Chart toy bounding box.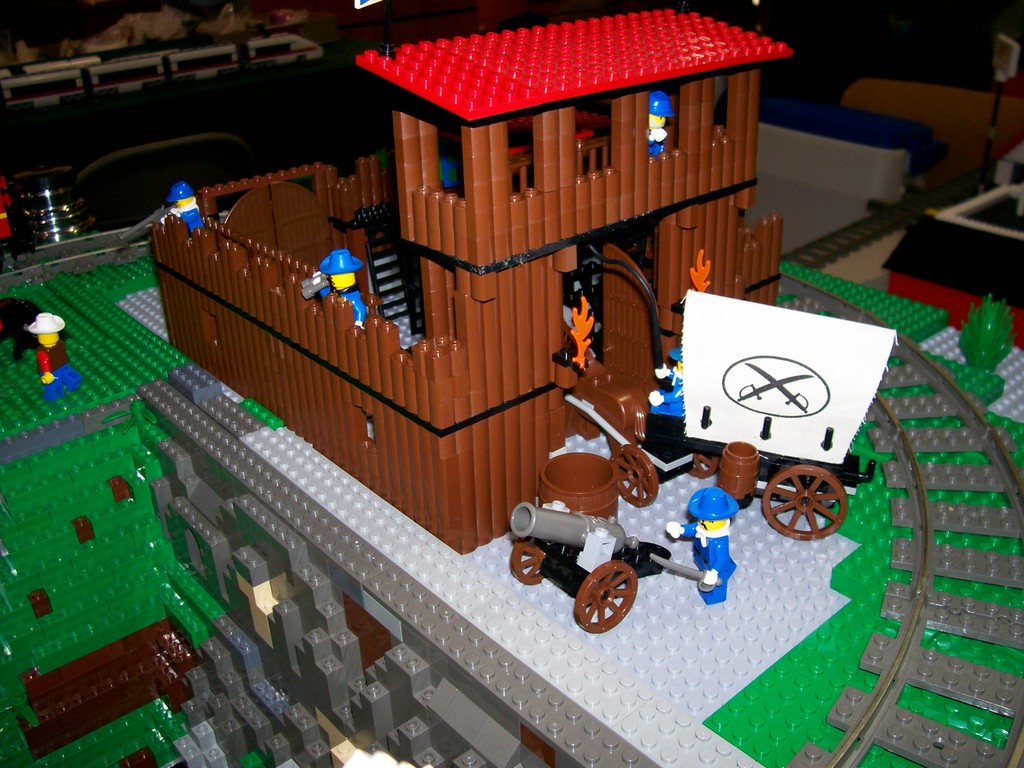
Charted: (0, 40, 1023, 767).
